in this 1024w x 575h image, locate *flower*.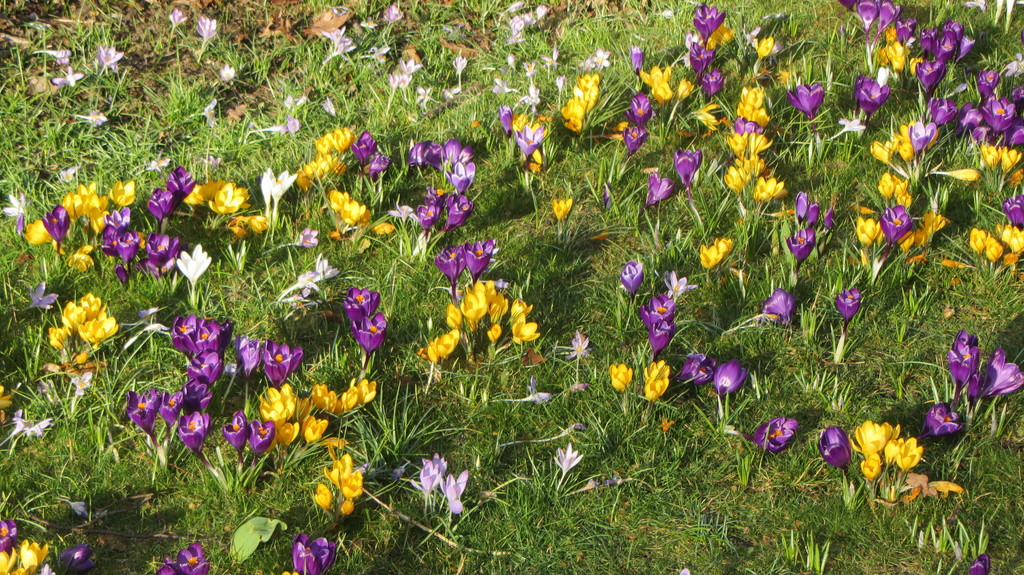
Bounding box: <box>787,80,828,117</box>.
